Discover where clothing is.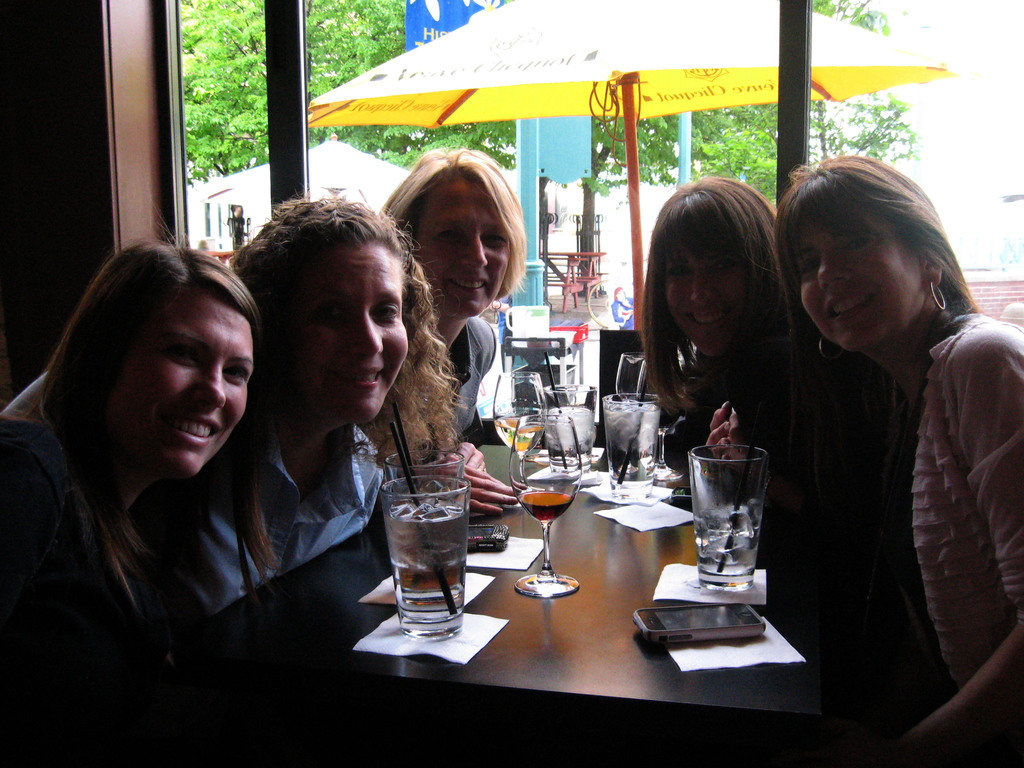
Discovered at detection(9, 424, 251, 685).
